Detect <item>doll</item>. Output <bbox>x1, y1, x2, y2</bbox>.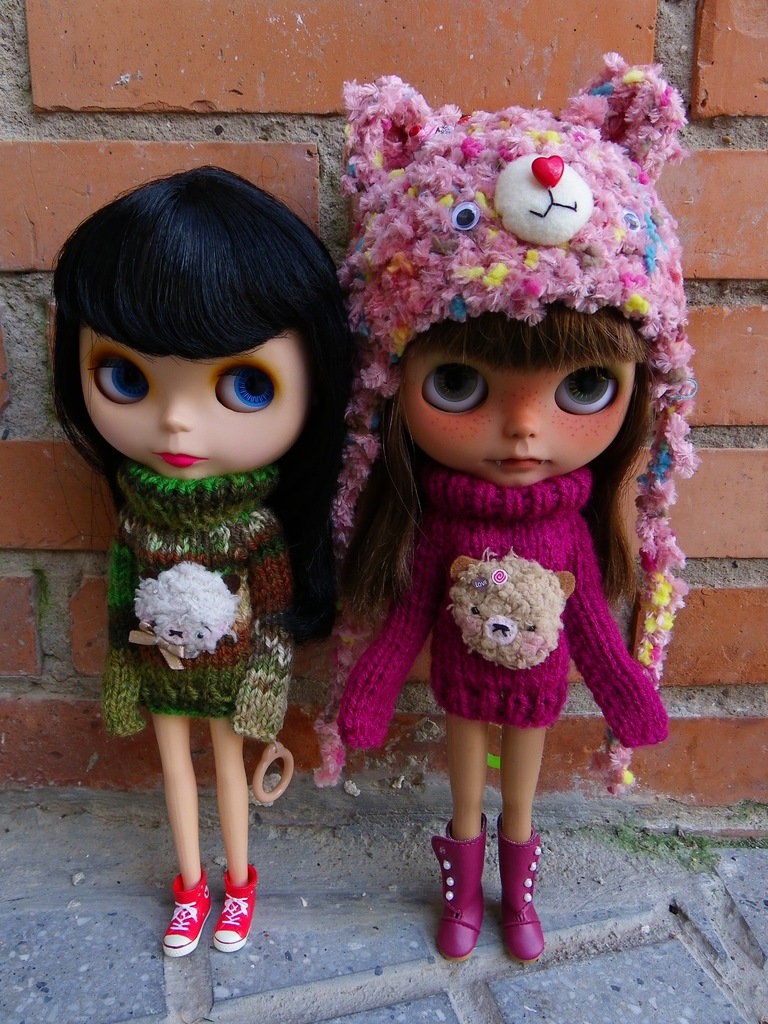
<bbox>51, 157, 347, 925</bbox>.
